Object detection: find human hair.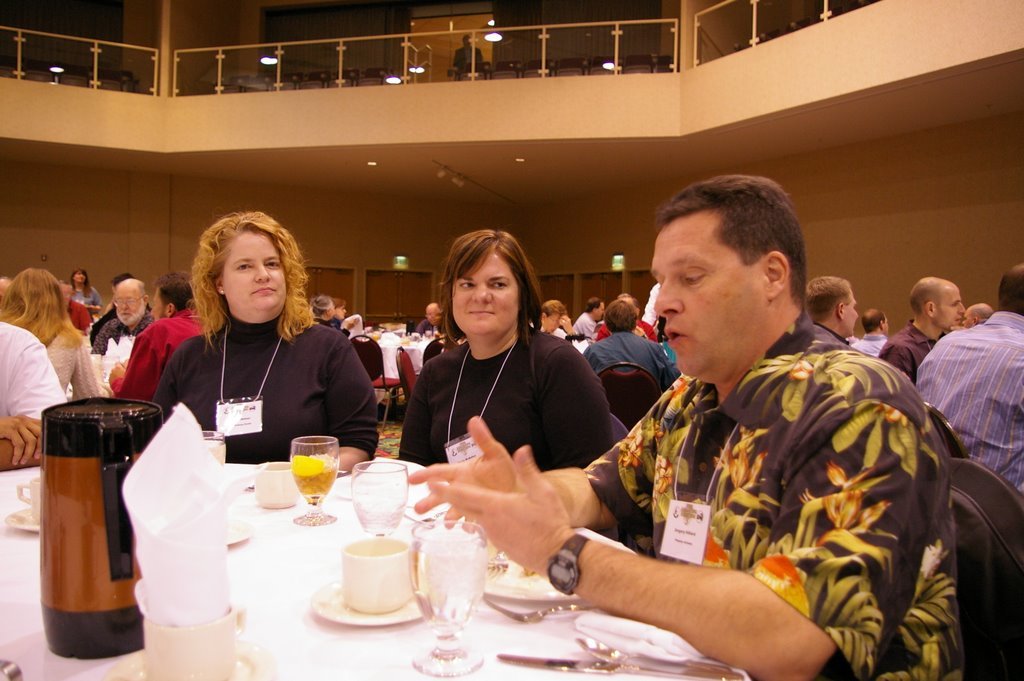
bbox(430, 226, 543, 362).
